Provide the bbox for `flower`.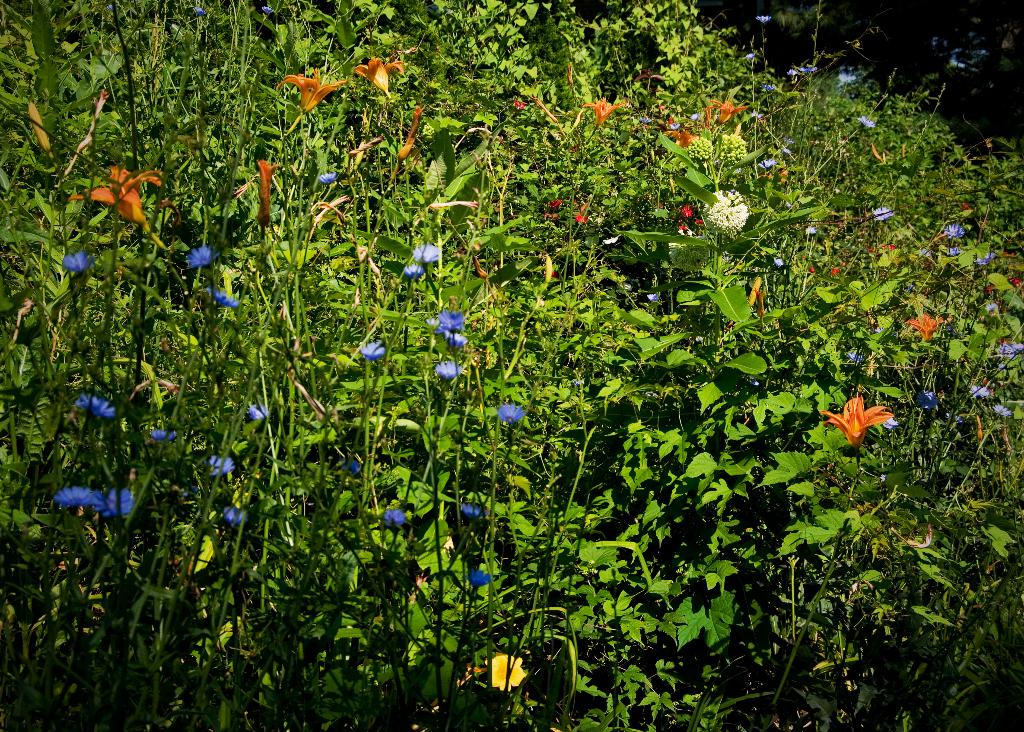
<region>662, 126, 705, 148</region>.
